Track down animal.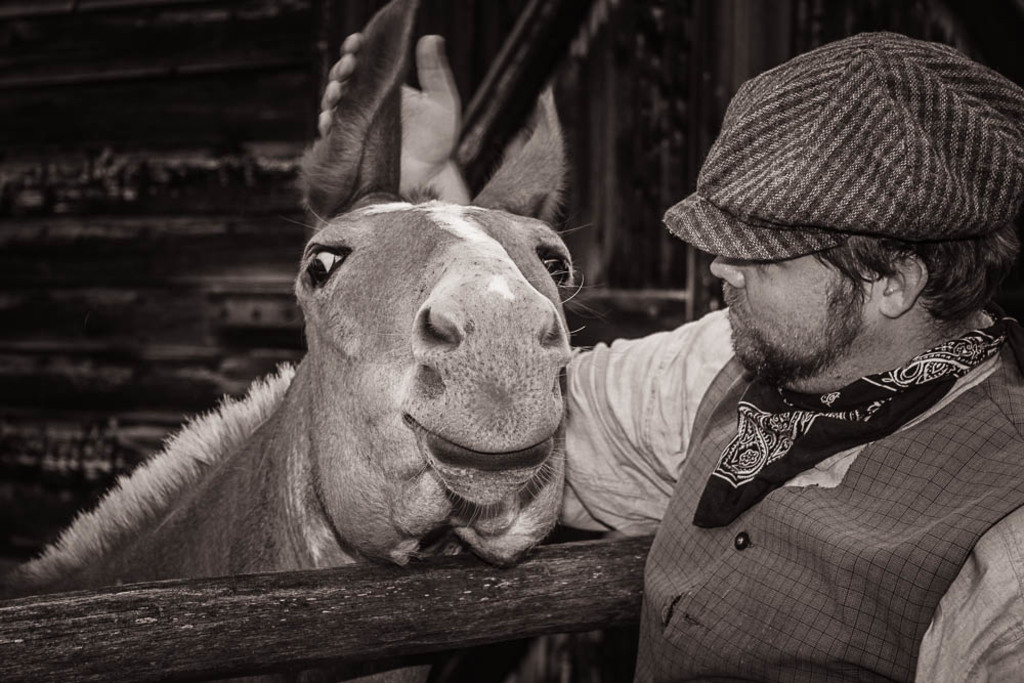
Tracked to box(0, 0, 604, 600).
